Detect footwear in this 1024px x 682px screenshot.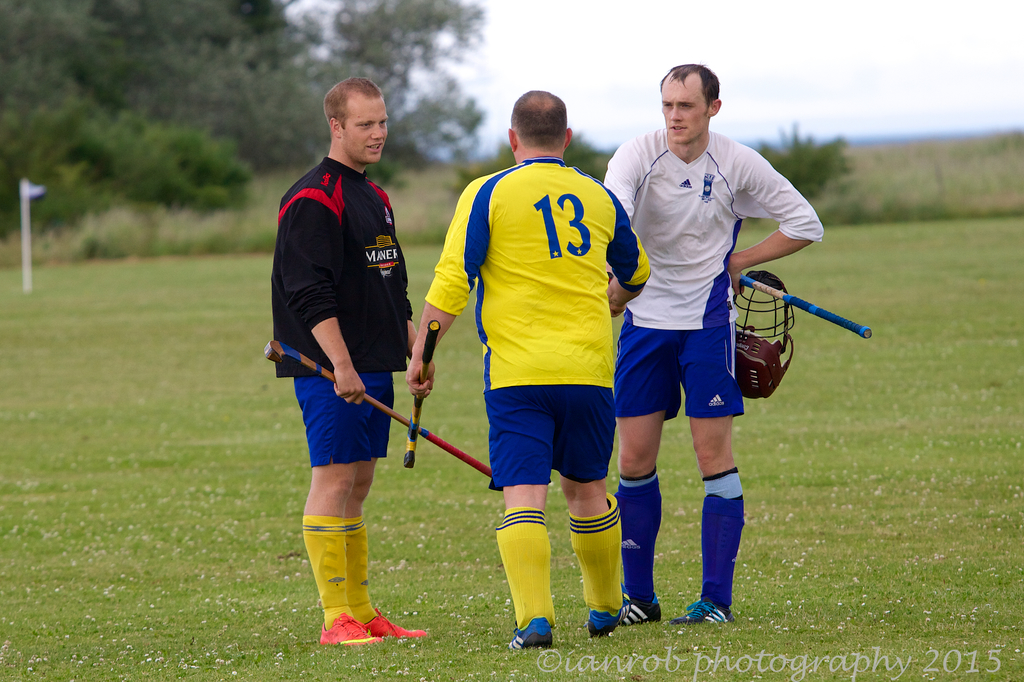
Detection: (509, 617, 556, 651).
